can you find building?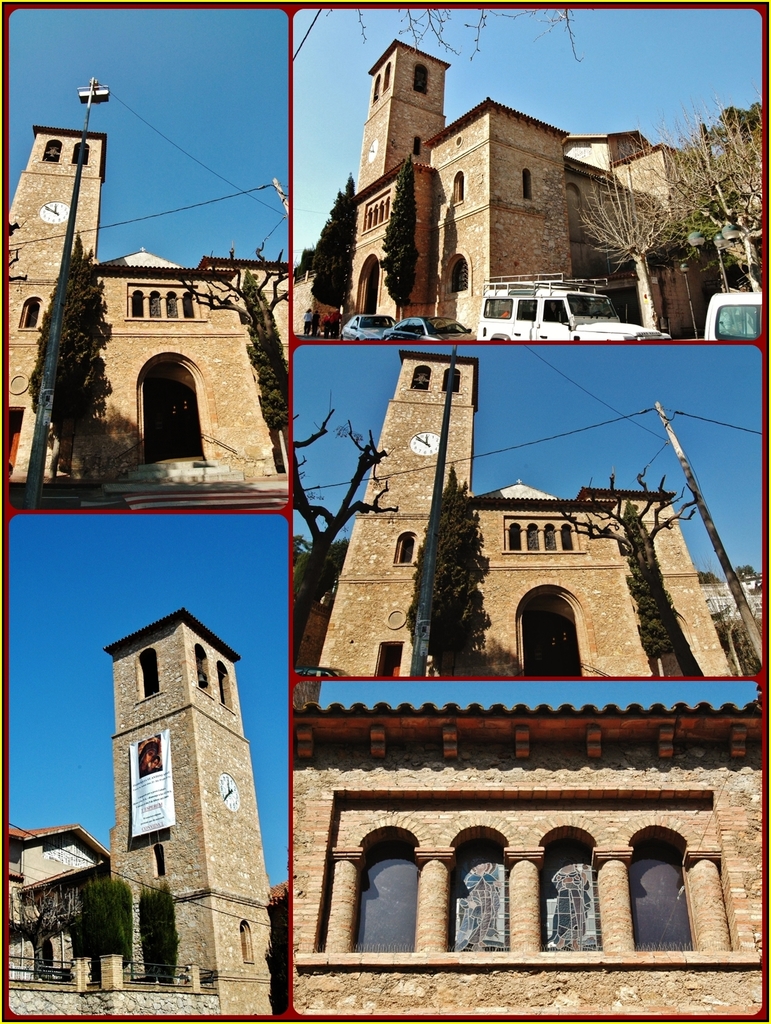
Yes, bounding box: (x1=289, y1=678, x2=764, y2=1021).
